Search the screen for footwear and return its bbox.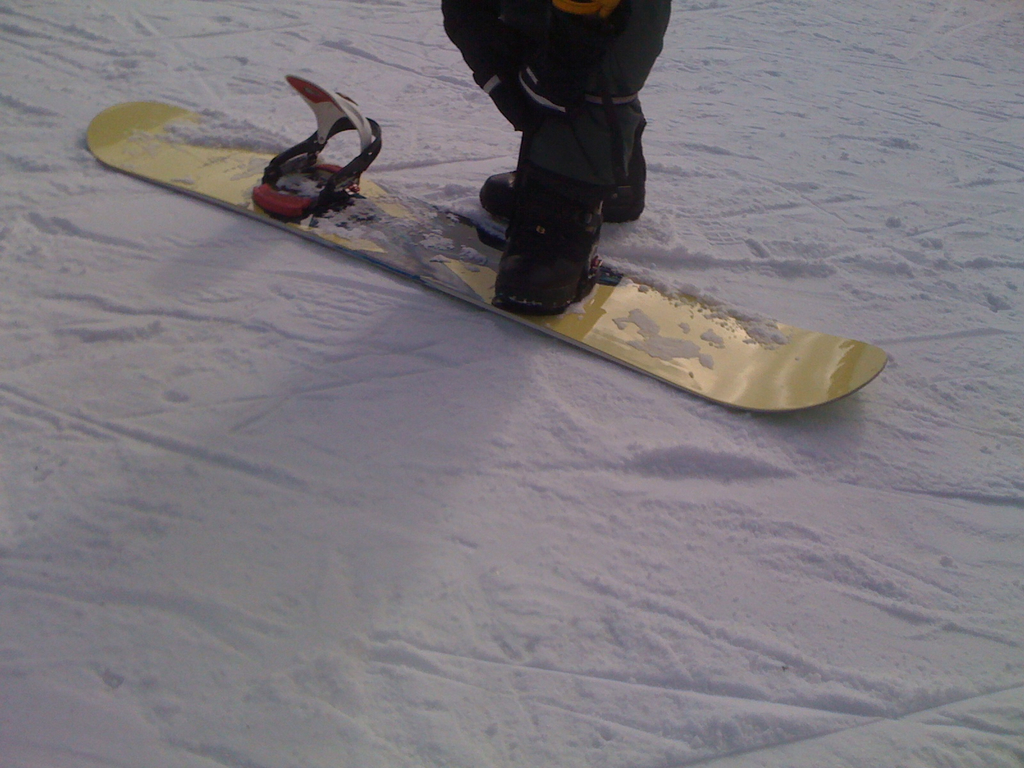
Found: x1=479, y1=115, x2=649, y2=228.
